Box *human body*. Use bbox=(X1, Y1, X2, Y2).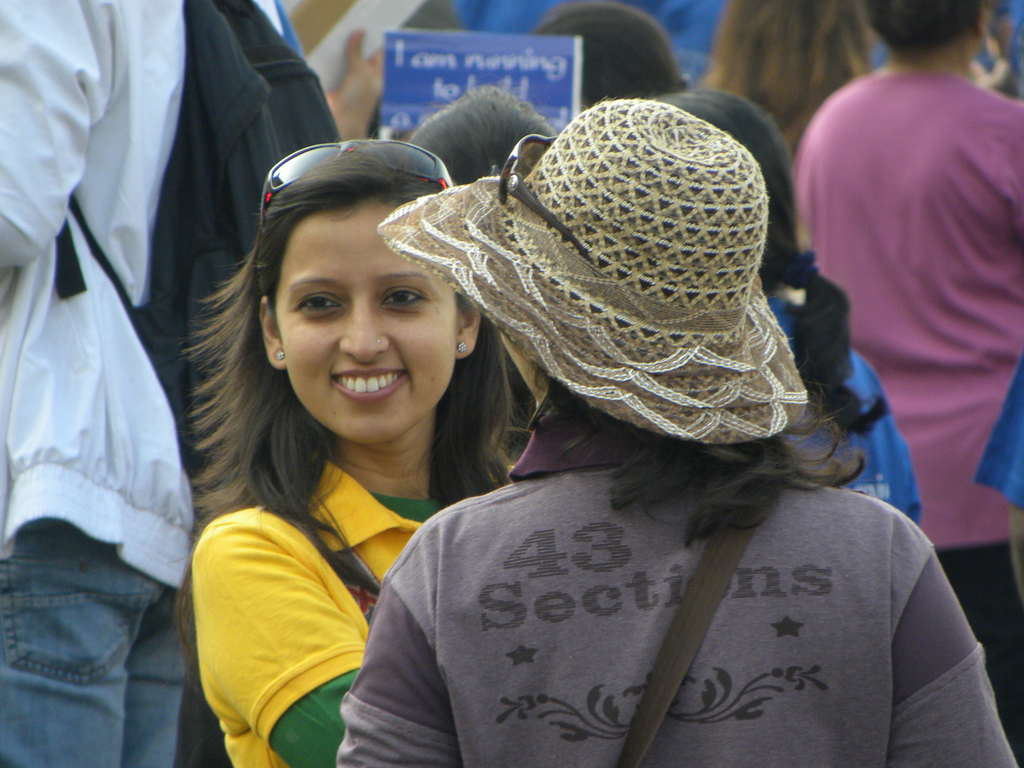
bbox=(337, 108, 1016, 767).
